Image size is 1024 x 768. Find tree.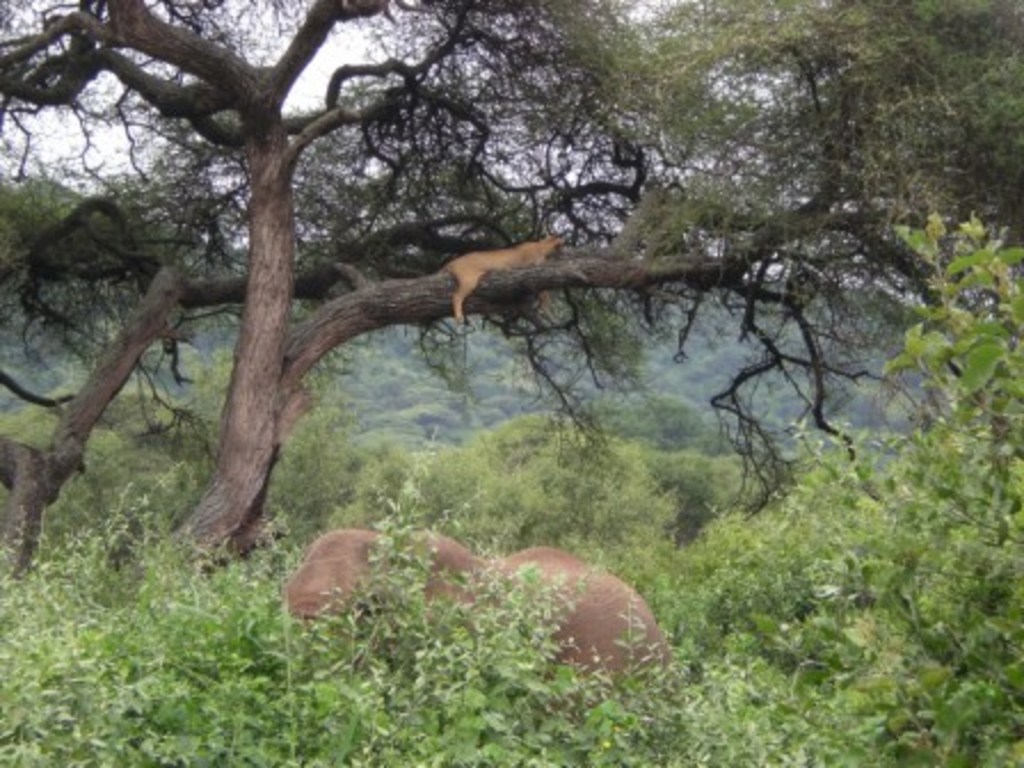
box(0, 0, 1022, 599).
